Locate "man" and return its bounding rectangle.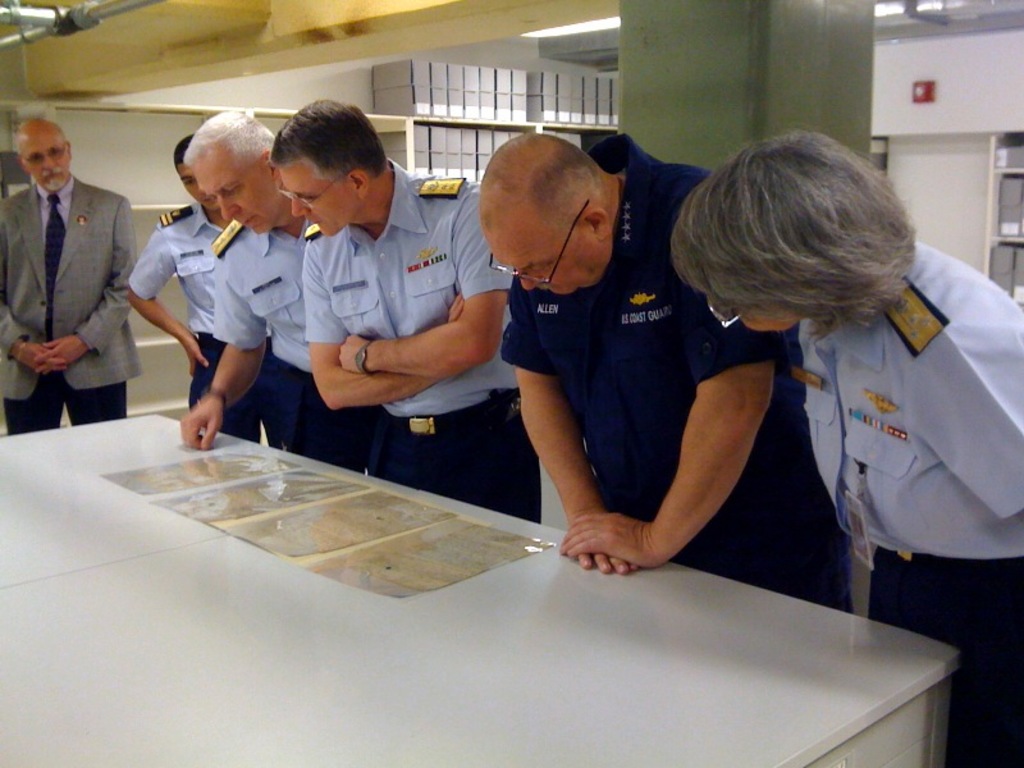
<region>8, 110, 154, 440</region>.
